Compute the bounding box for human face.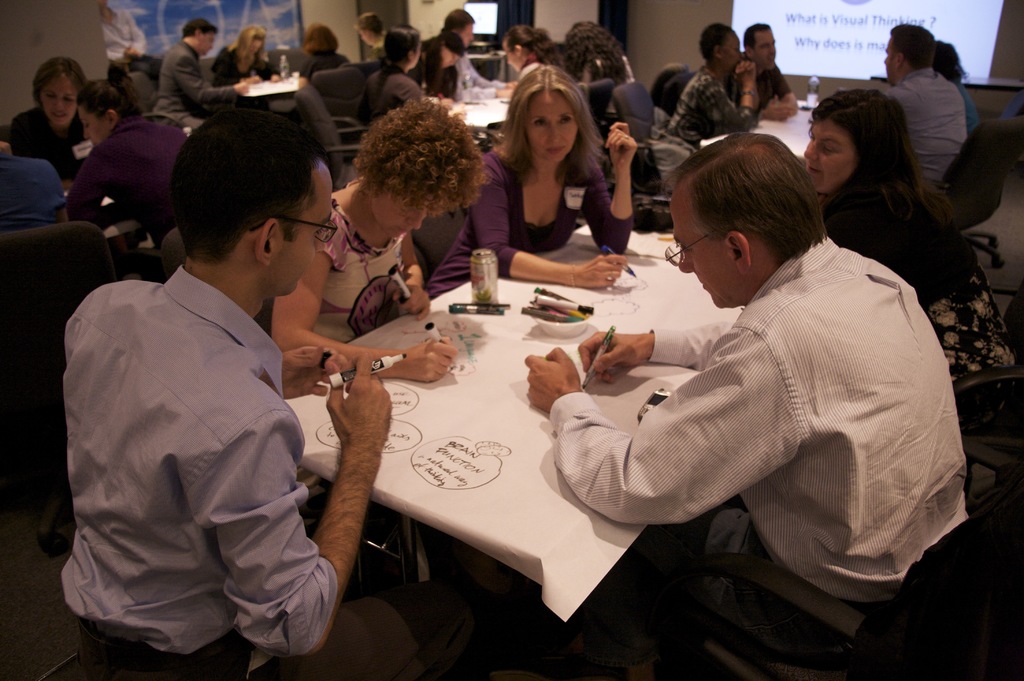
Rect(444, 45, 459, 66).
